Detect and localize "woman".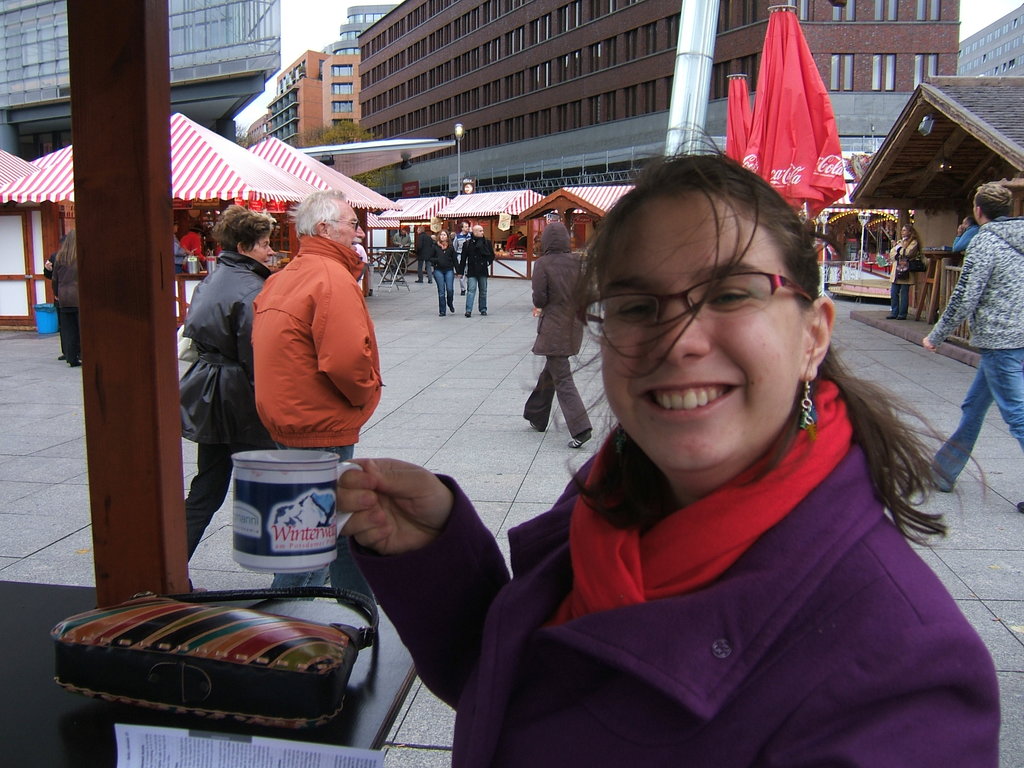
Localized at bbox=(182, 206, 275, 591).
